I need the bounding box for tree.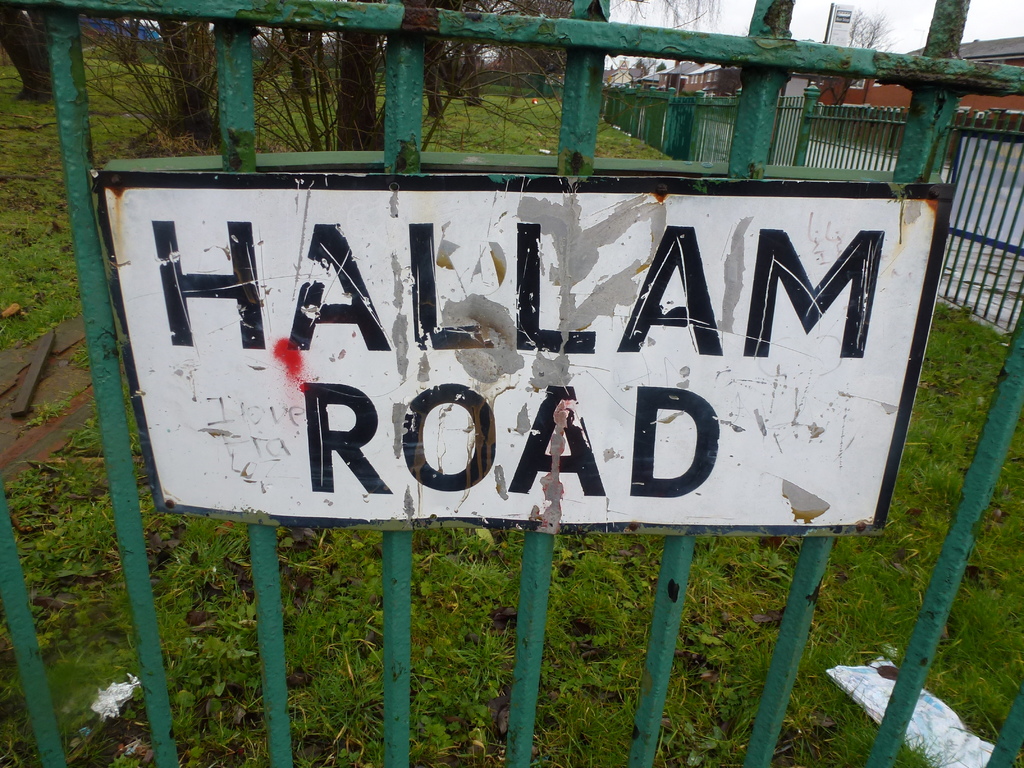
Here it is: locate(847, 3, 899, 56).
